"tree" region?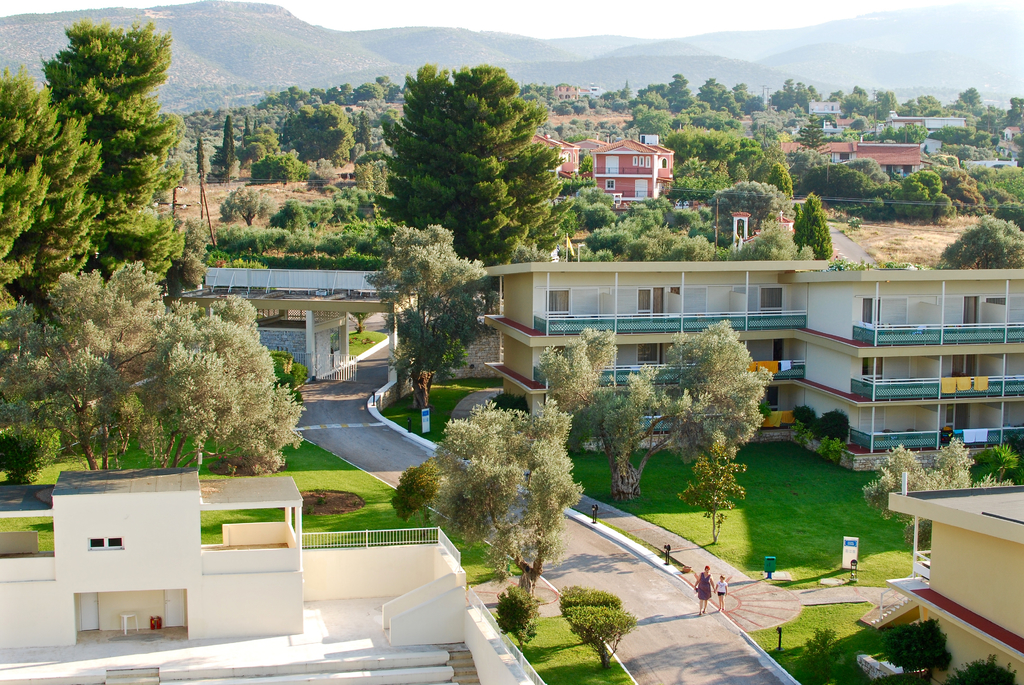
999:442:1023:482
